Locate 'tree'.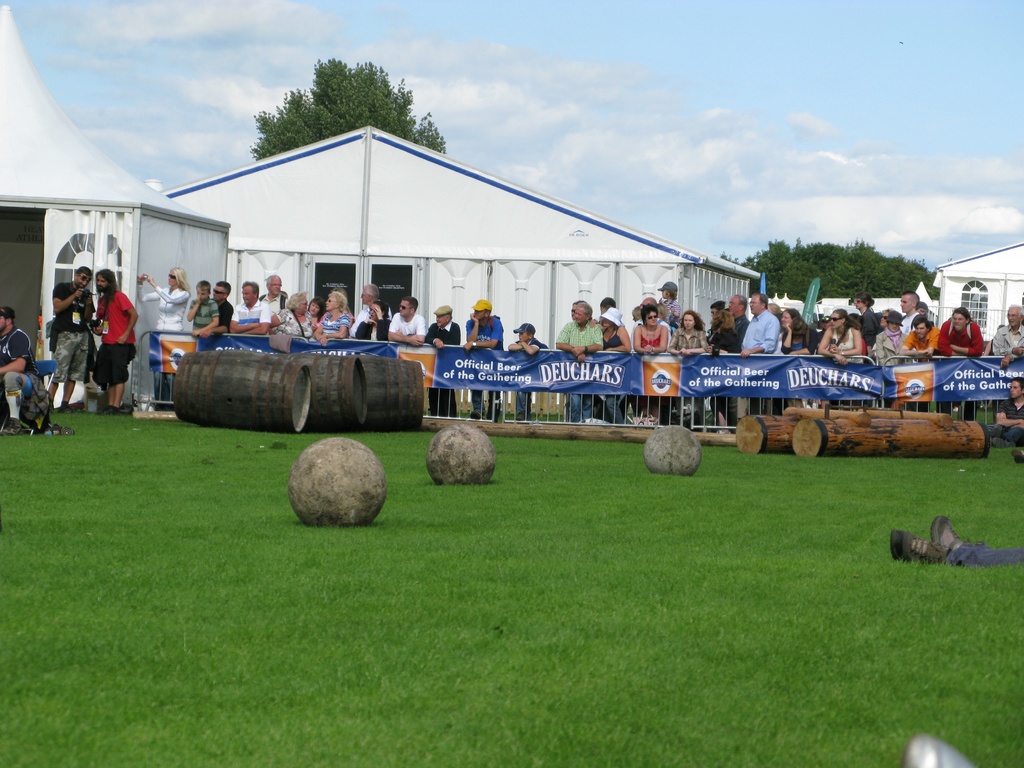
Bounding box: 720,236,949,307.
